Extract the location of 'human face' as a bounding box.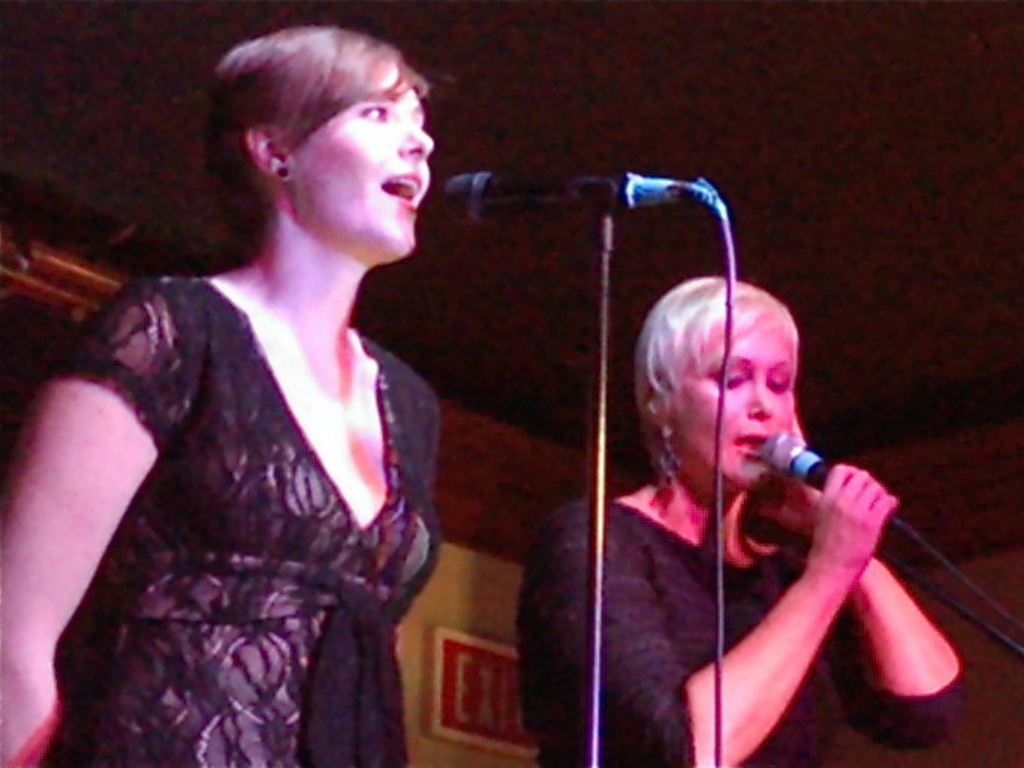
pyautogui.locateOnScreen(299, 79, 431, 252).
